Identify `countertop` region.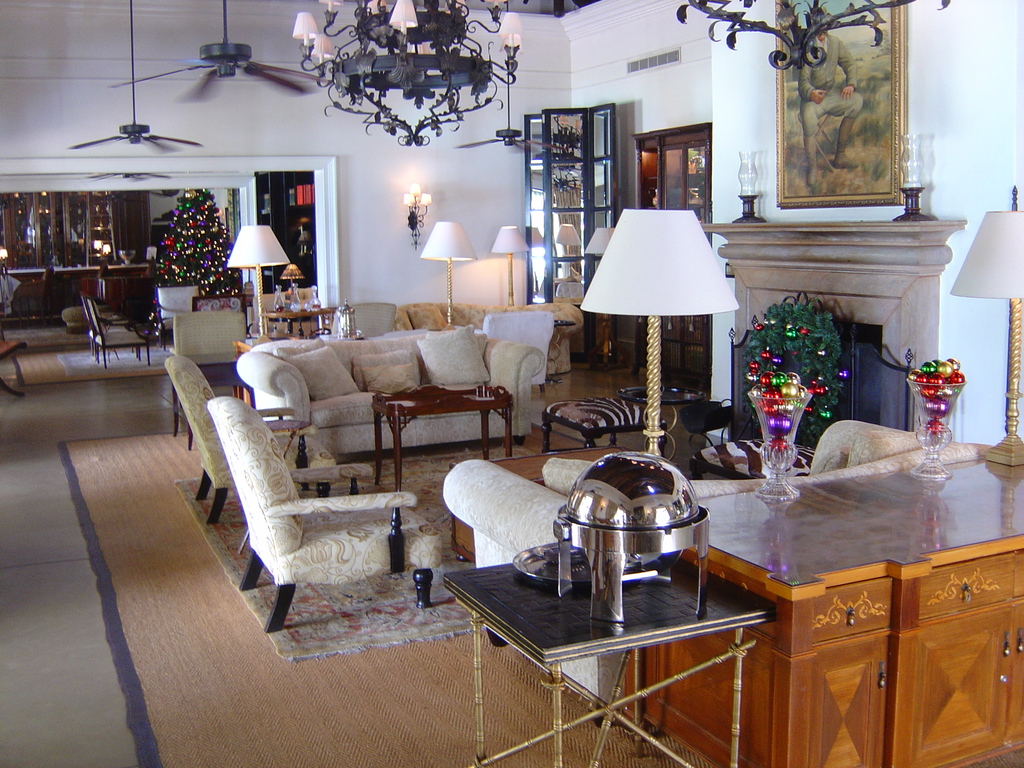
Region: crop(617, 451, 1023, 767).
